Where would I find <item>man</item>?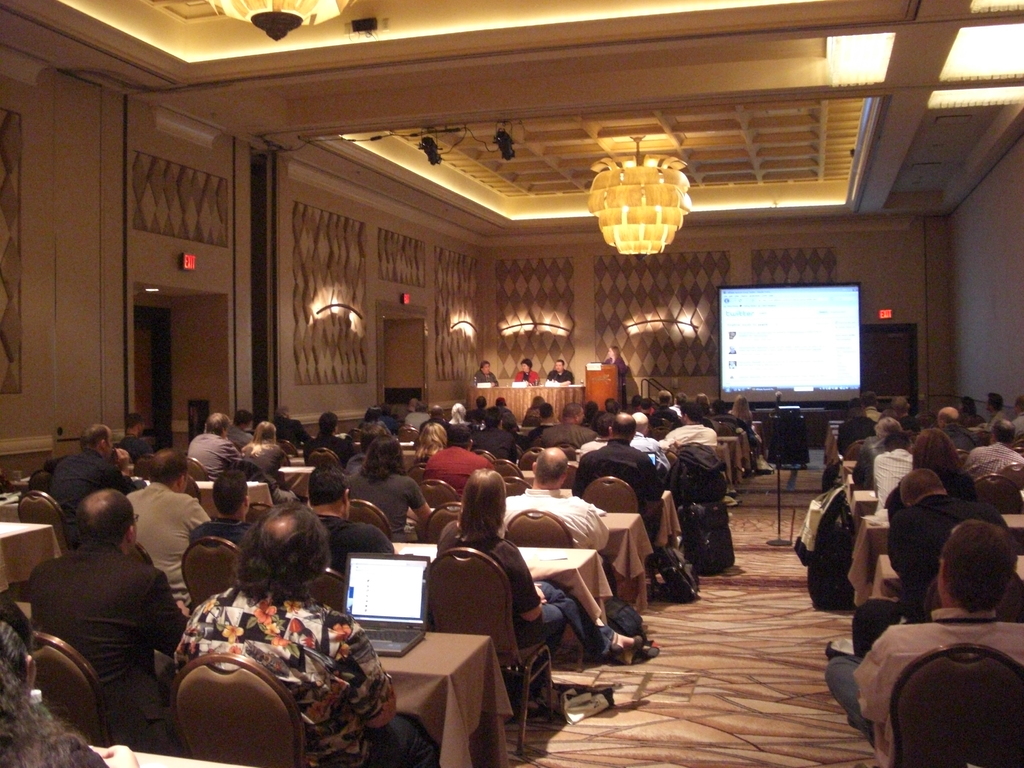
At (x1=962, y1=418, x2=1023, y2=480).
